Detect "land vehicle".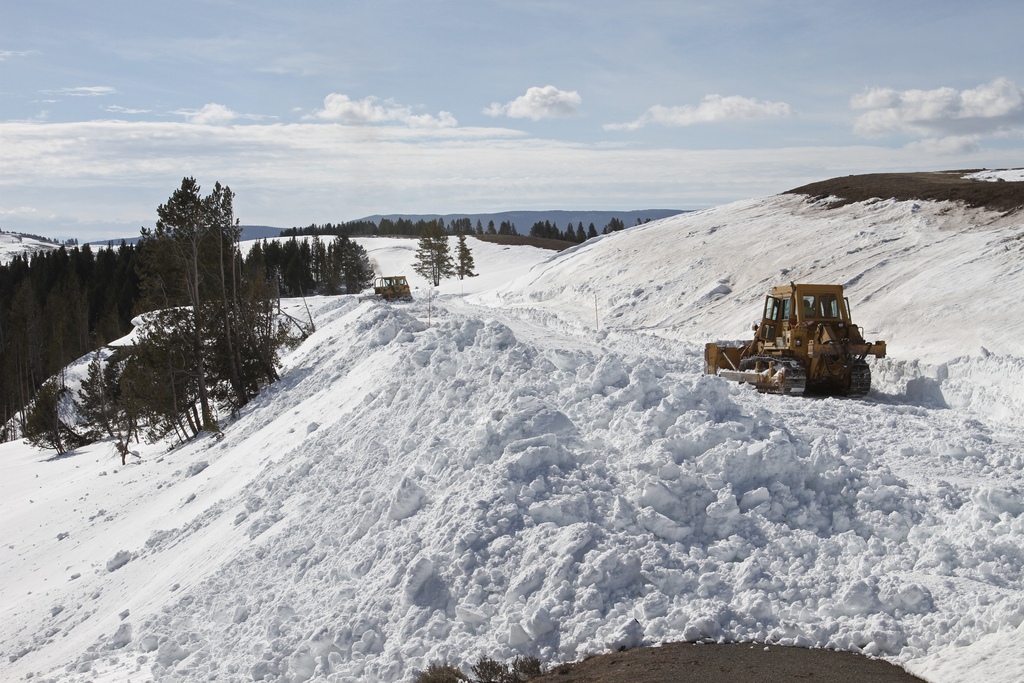
Detected at [373, 277, 410, 298].
